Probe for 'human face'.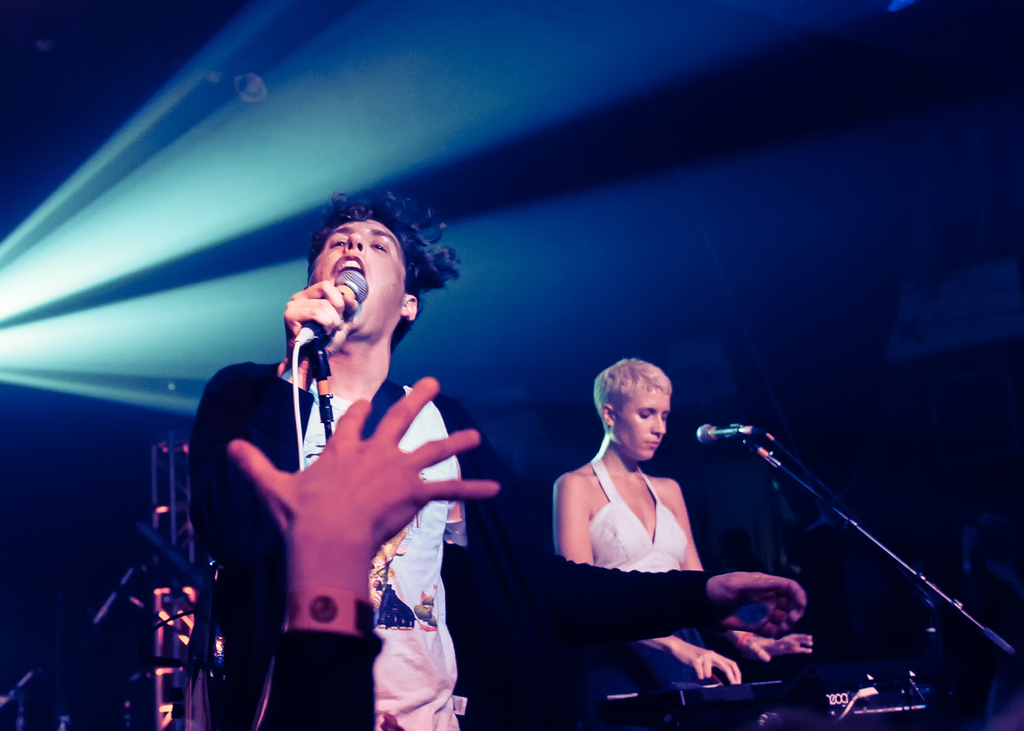
Probe result: x1=621 y1=384 x2=675 y2=465.
